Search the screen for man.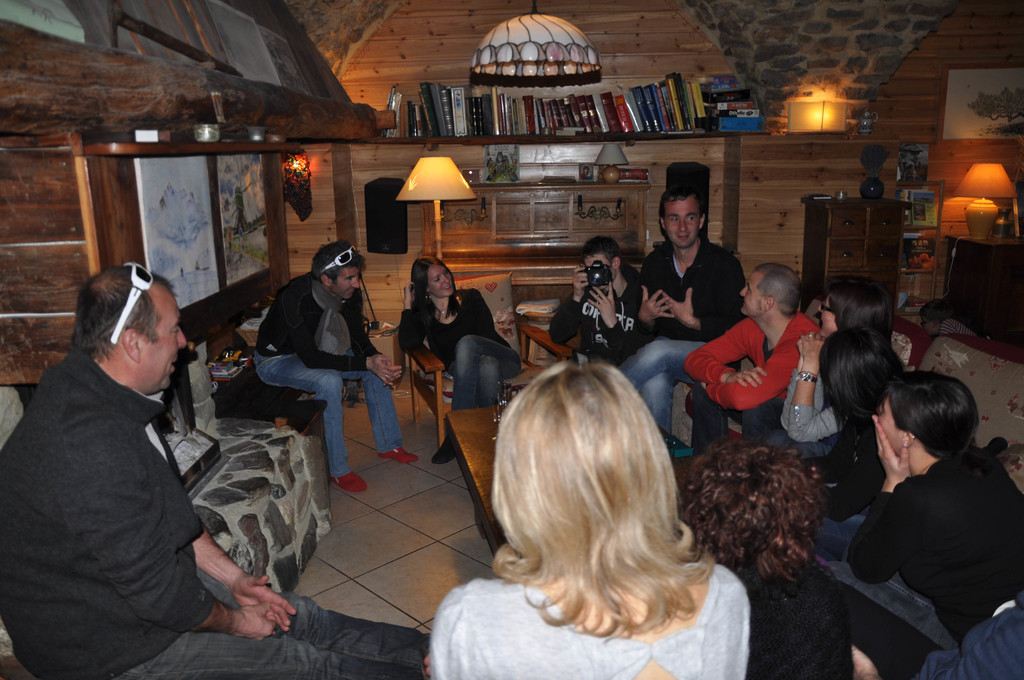
Found at BBox(256, 245, 417, 495).
